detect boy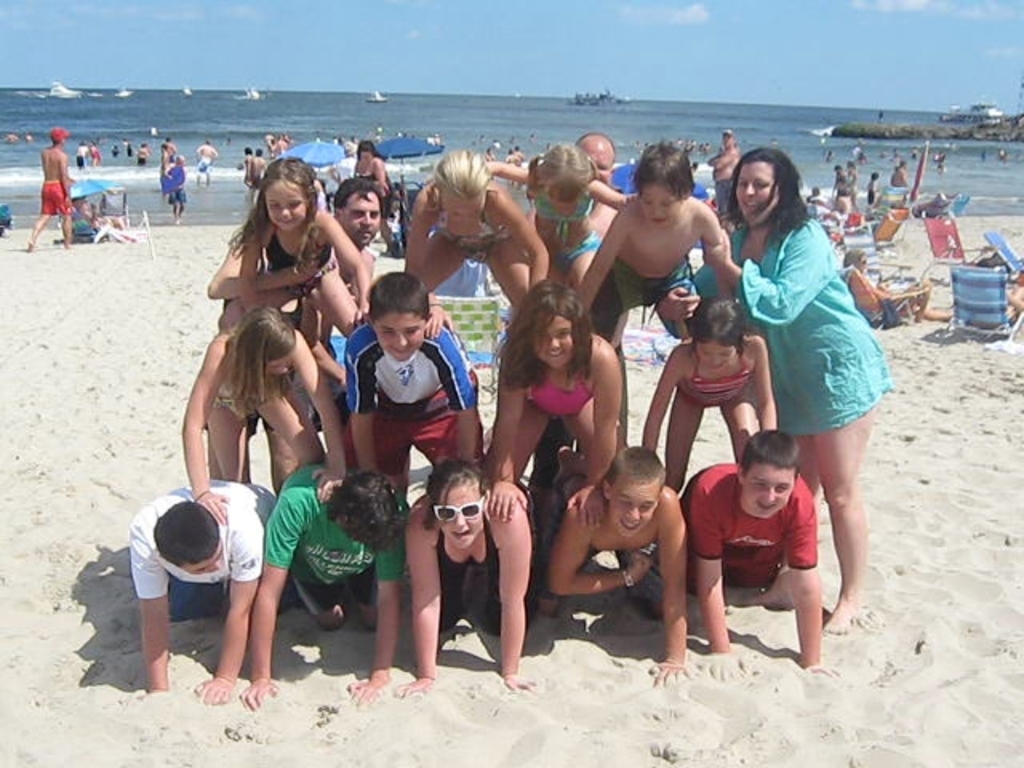
578:139:742:355
